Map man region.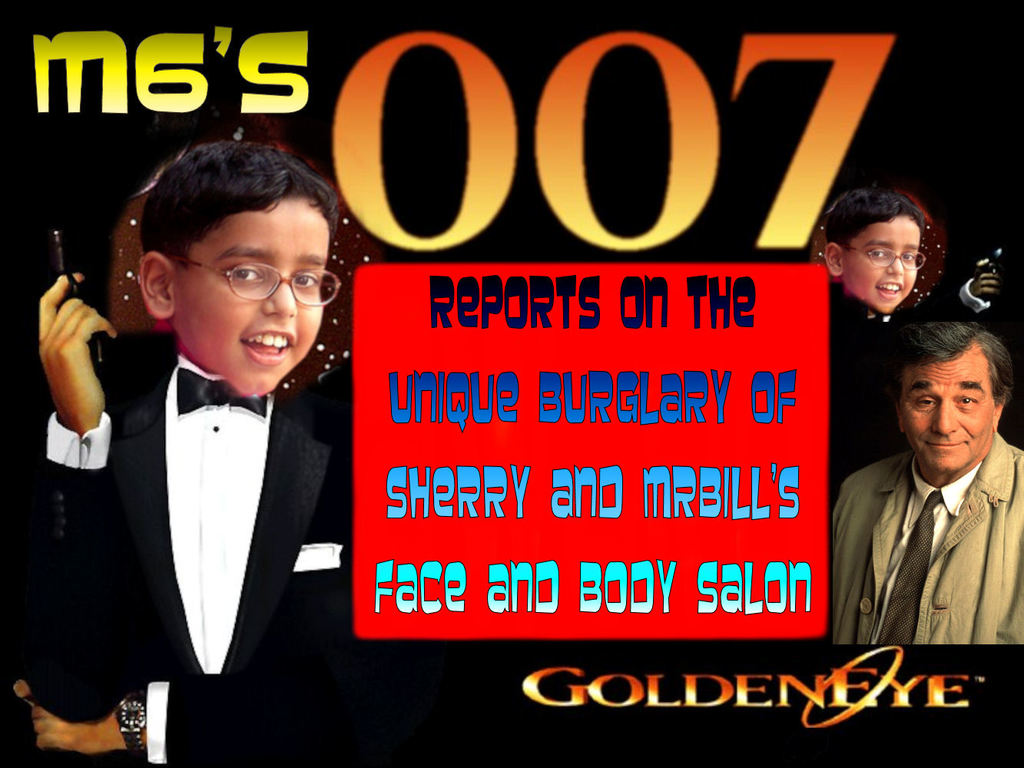
Mapped to x1=825 y1=318 x2=1023 y2=647.
